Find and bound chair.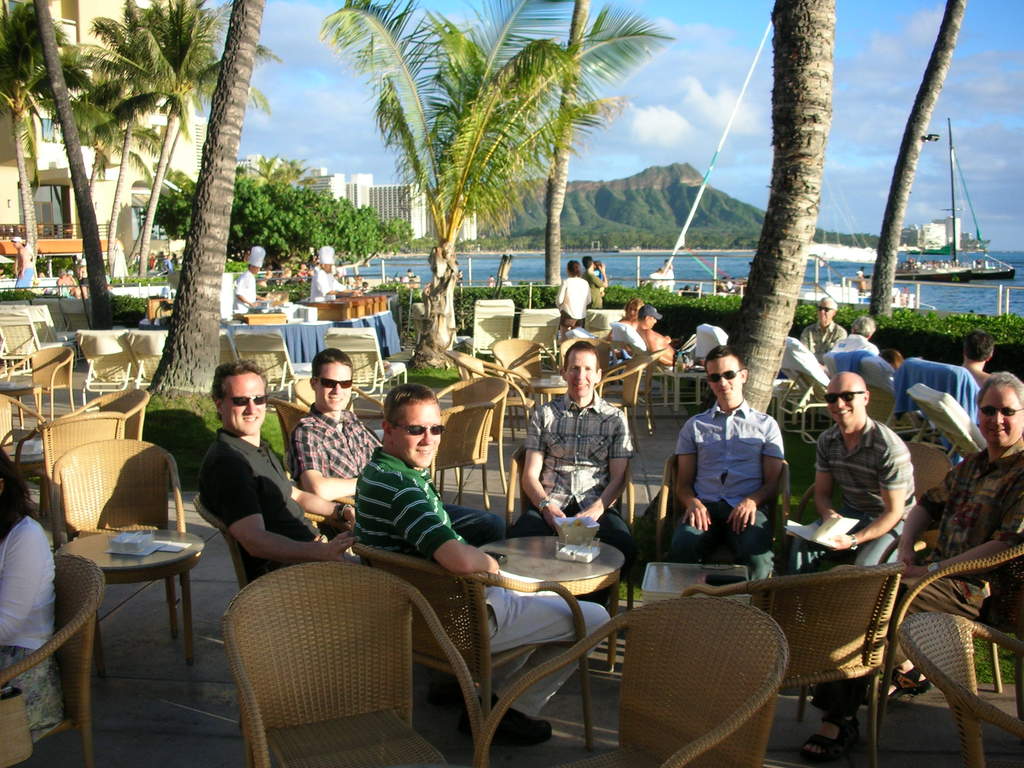
Bound: <region>855, 548, 1023, 767</region>.
